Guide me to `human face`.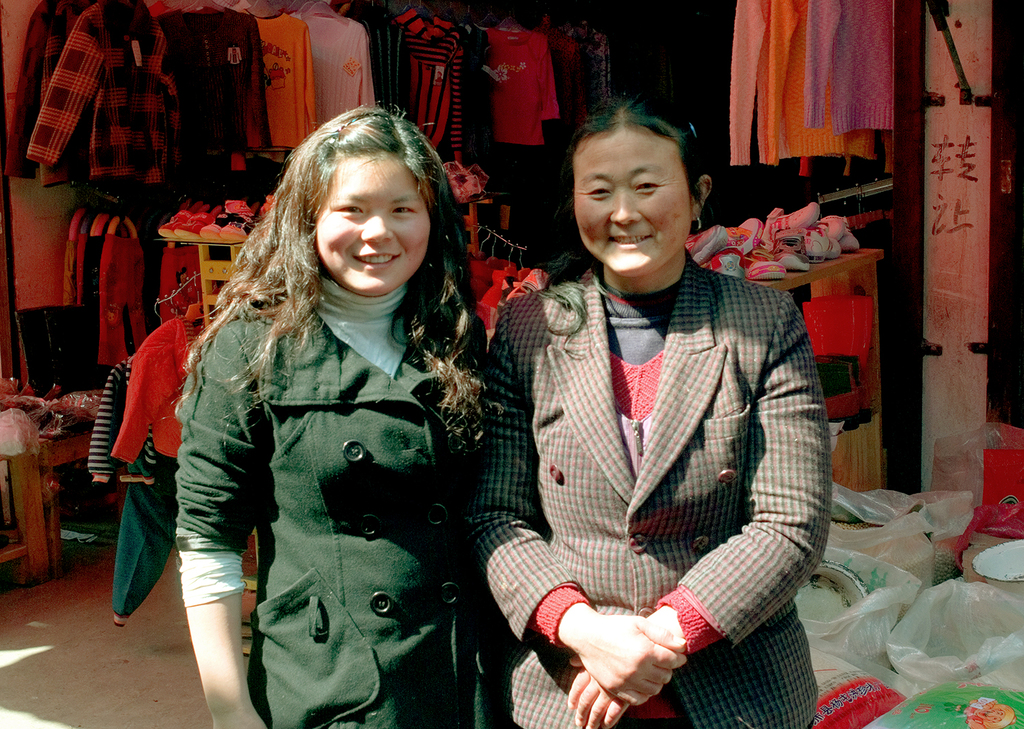
Guidance: select_region(316, 152, 428, 291).
